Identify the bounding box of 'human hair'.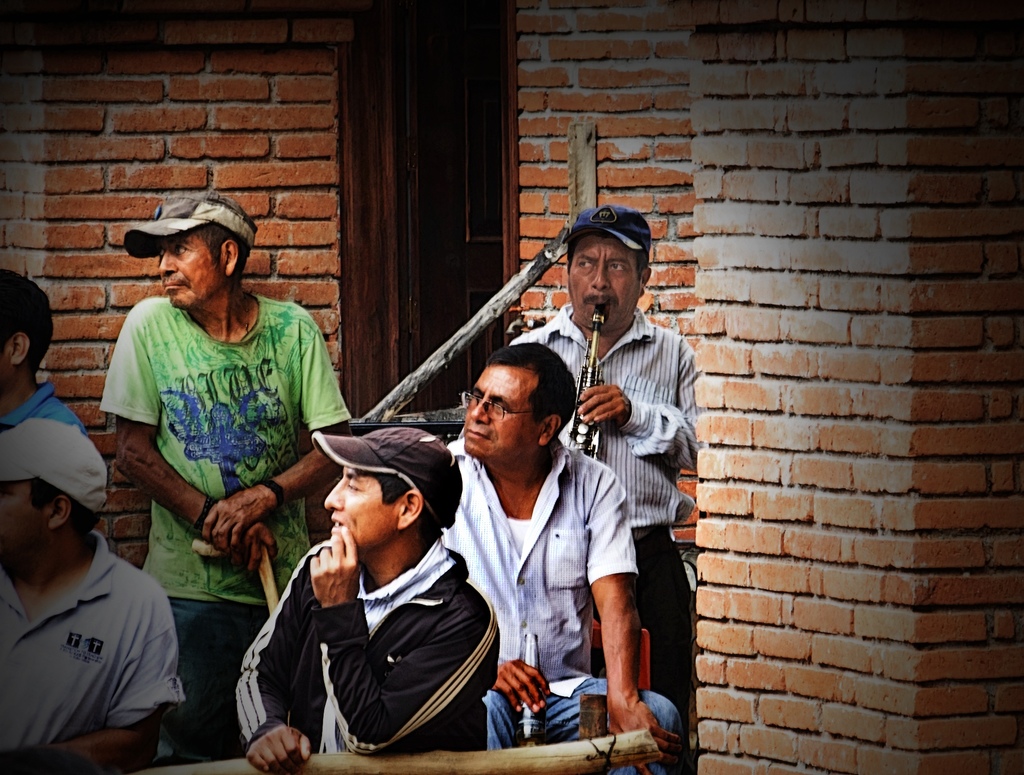
pyautogui.locateOnScreen(23, 474, 99, 542).
